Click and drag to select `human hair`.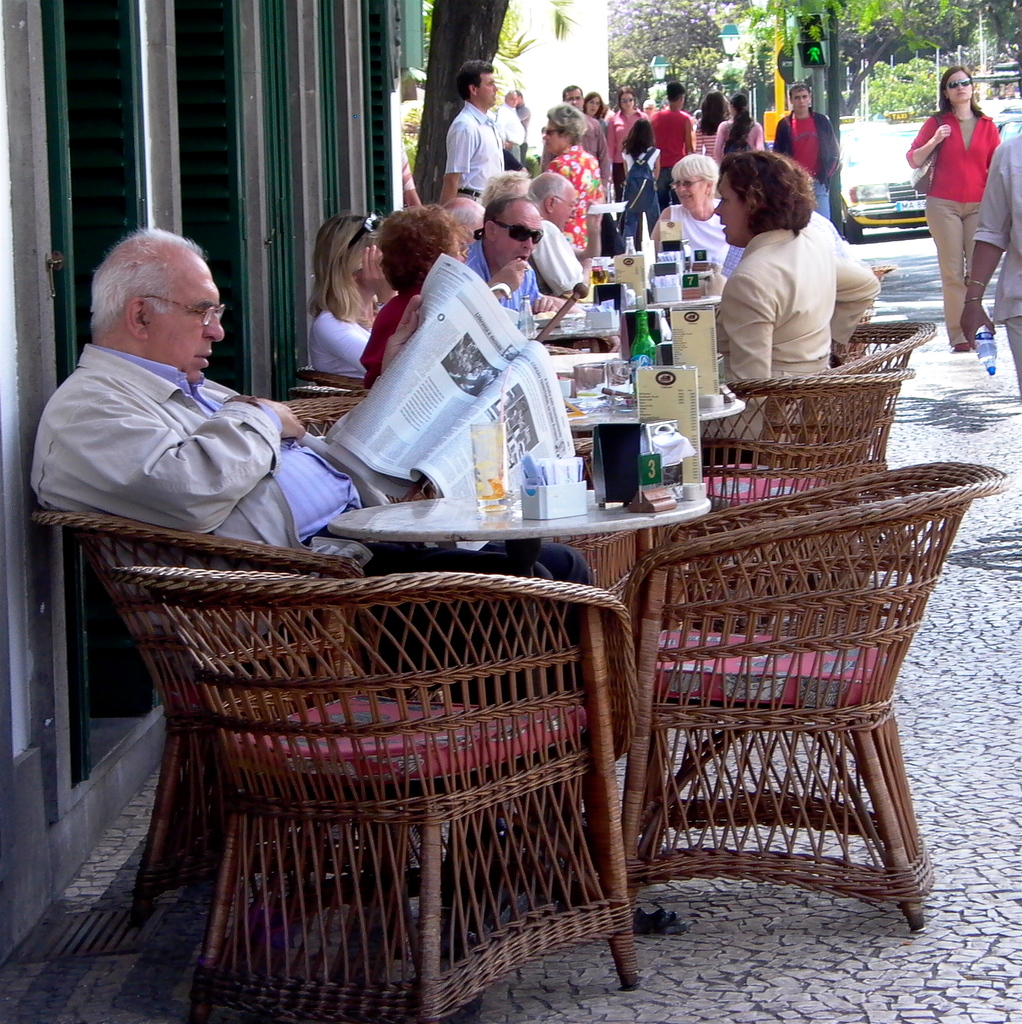
Selection: 616, 84, 637, 109.
